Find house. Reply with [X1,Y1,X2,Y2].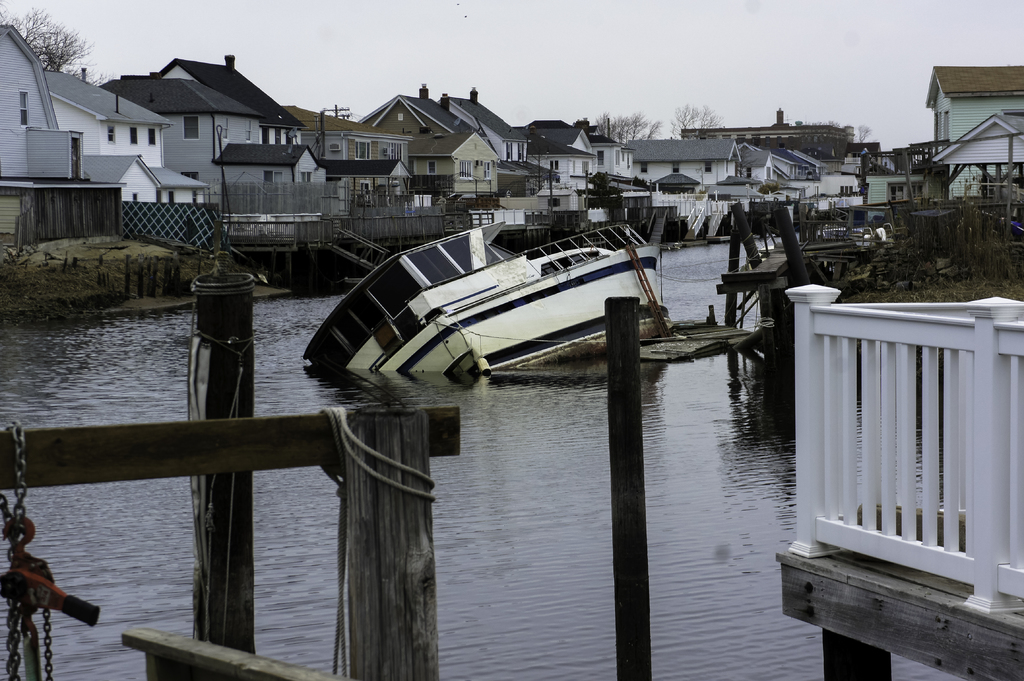
[279,96,414,214].
